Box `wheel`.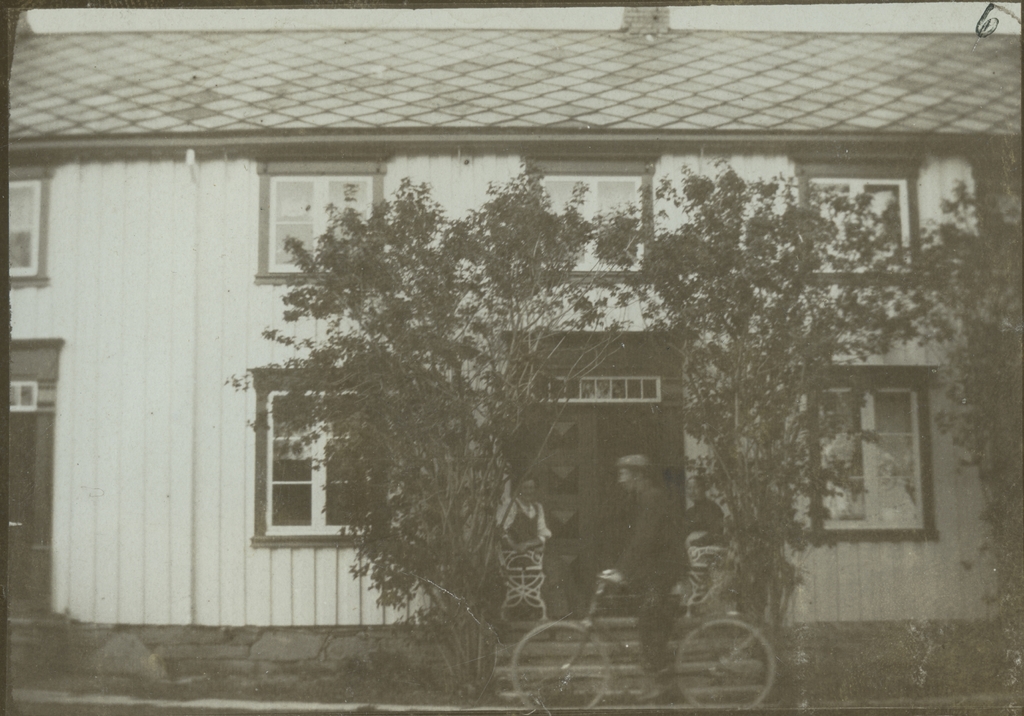
[left=515, top=615, right=612, bottom=715].
